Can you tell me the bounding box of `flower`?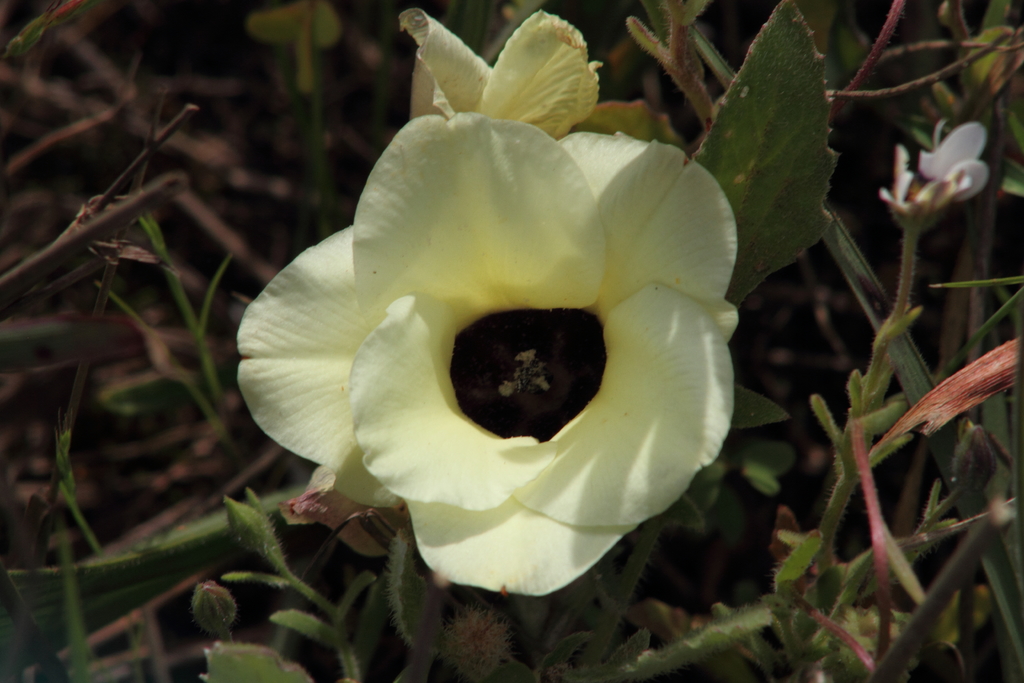
(left=232, top=12, right=743, bottom=604).
